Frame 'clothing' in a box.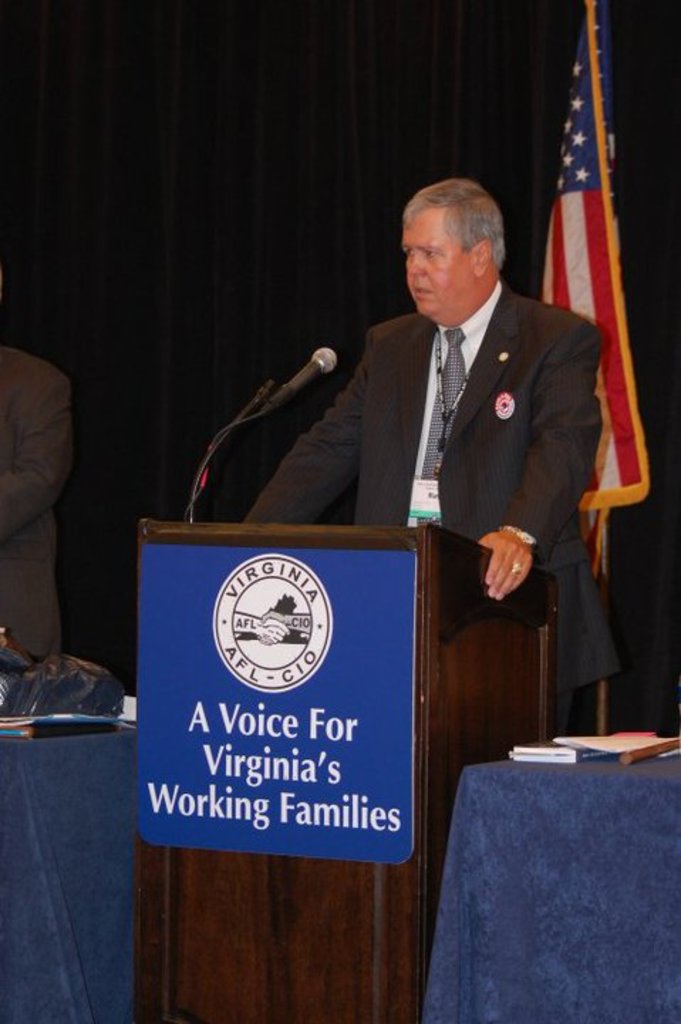
crop(263, 226, 618, 663).
